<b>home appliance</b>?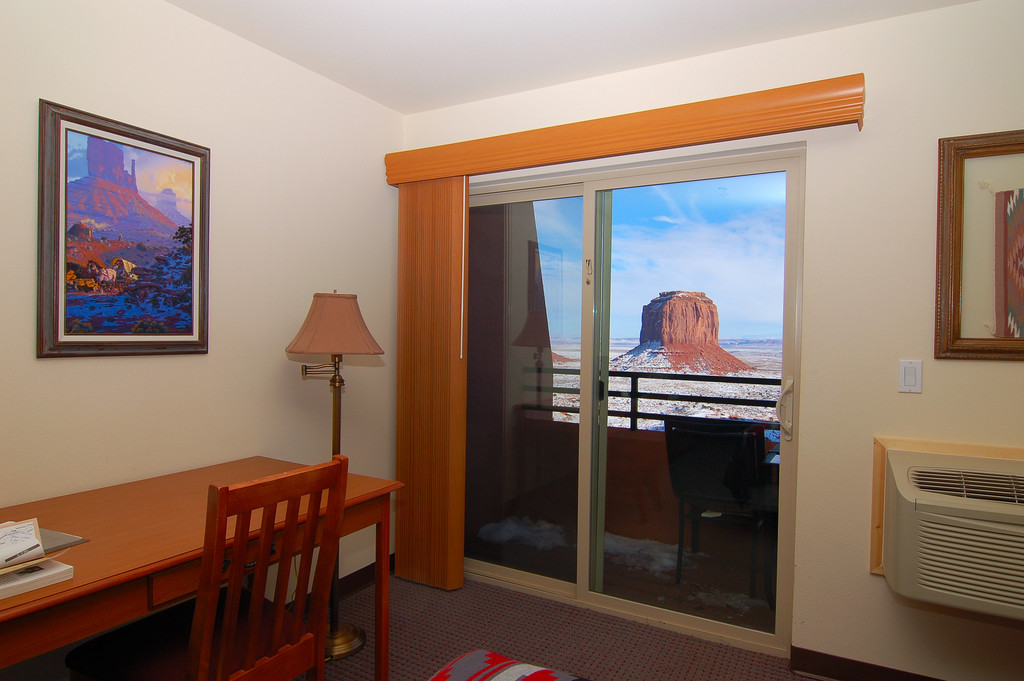
pyautogui.locateOnScreen(884, 446, 1015, 634)
